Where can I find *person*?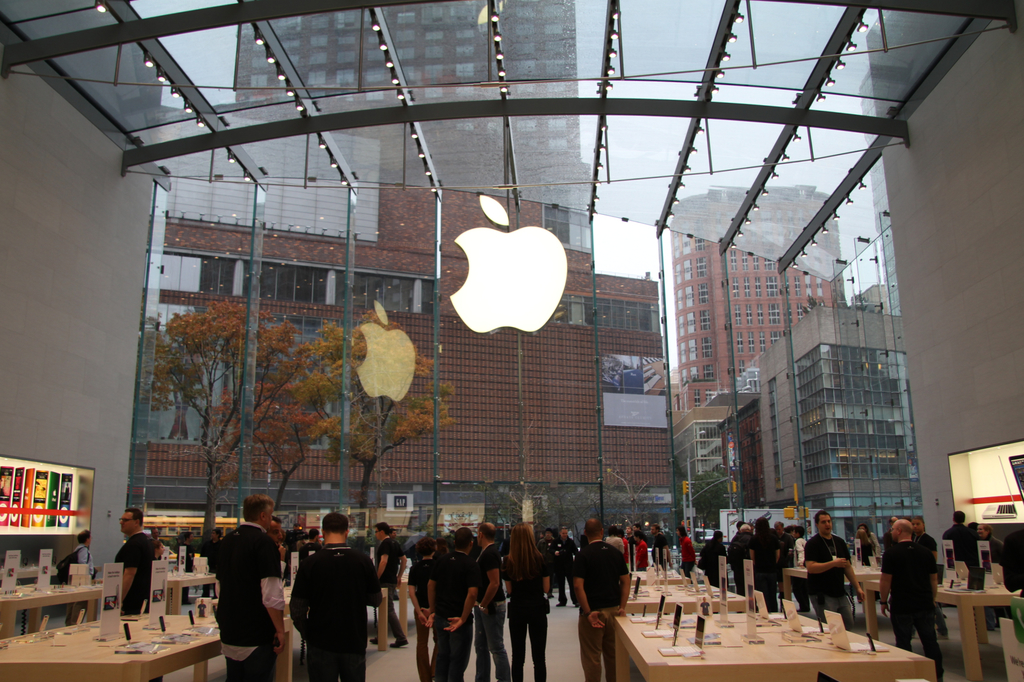
You can find it at [579,513,643,677].
